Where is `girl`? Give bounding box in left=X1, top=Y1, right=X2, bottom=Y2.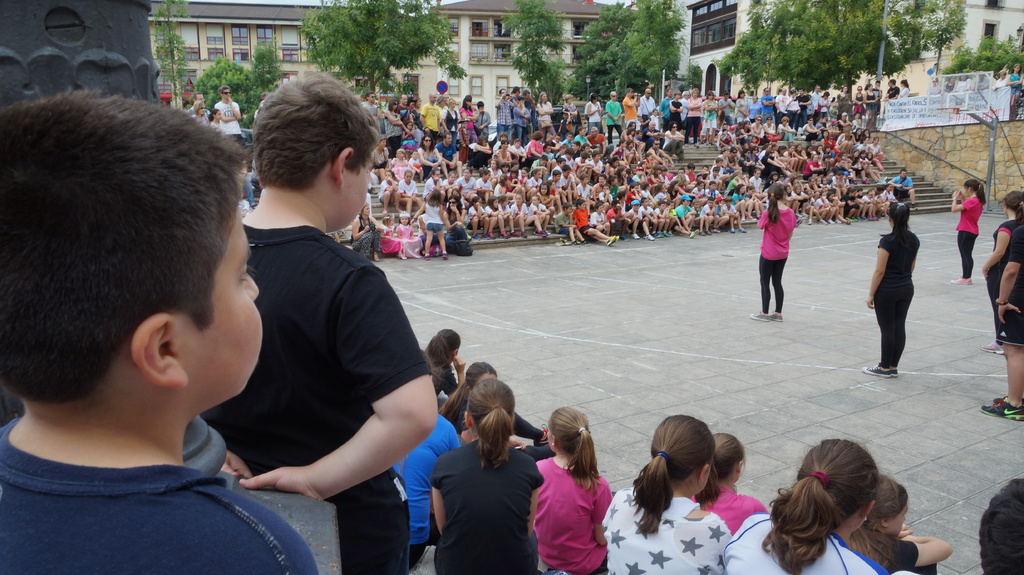
left=721, top=434, right=883, bottom=574.
